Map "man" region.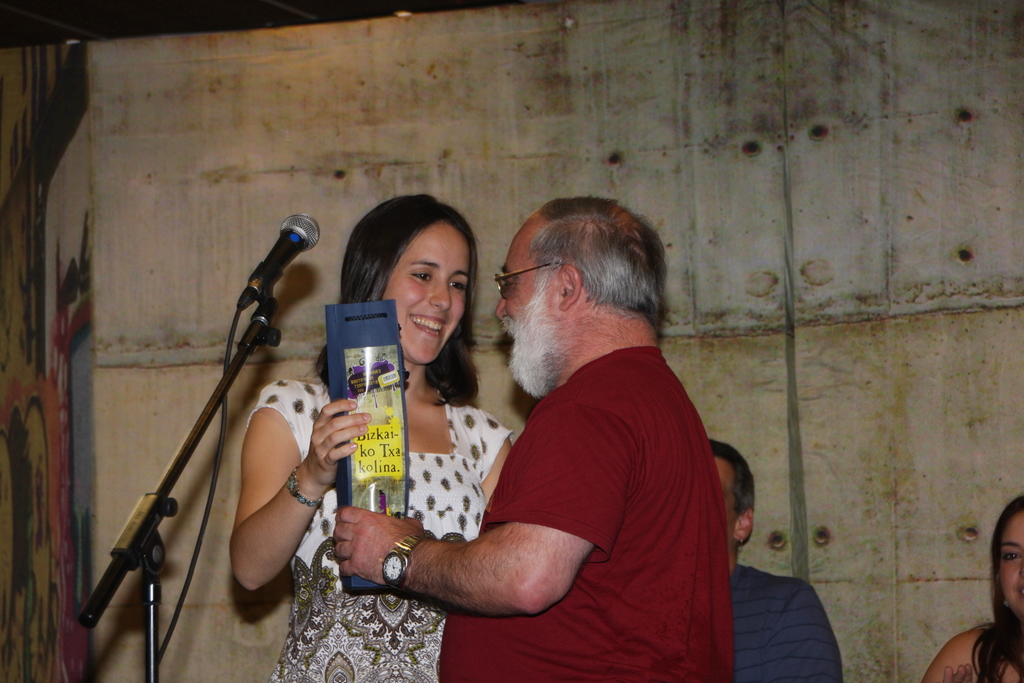
Mapped to pyautogui.locateOnScreen(709, 436, 840, 682).
